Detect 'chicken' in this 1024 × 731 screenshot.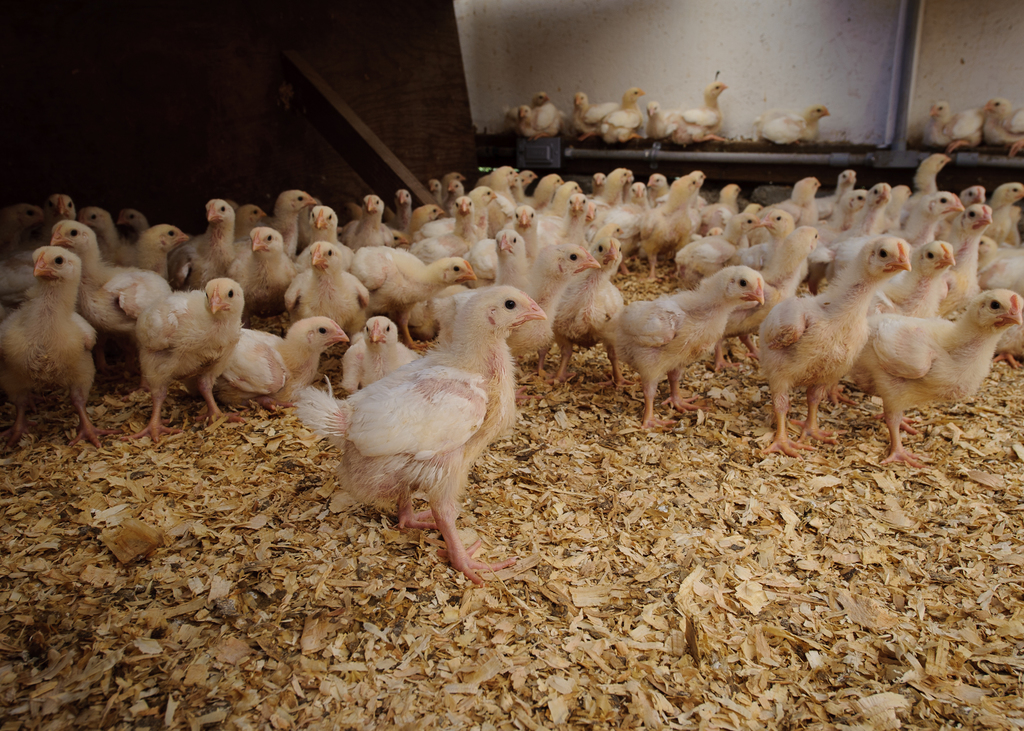
Detection: pyautogui.locateOnScreen(673, 80, 728, 143).
